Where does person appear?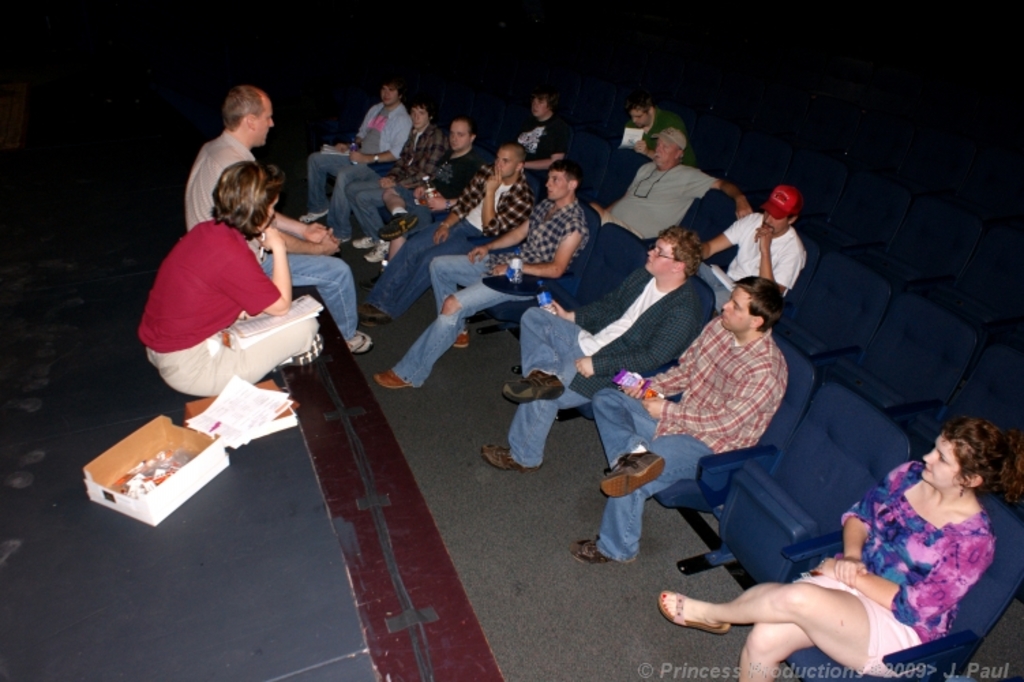
Appears at (left=139, top=158, right=315, bottom=396).
